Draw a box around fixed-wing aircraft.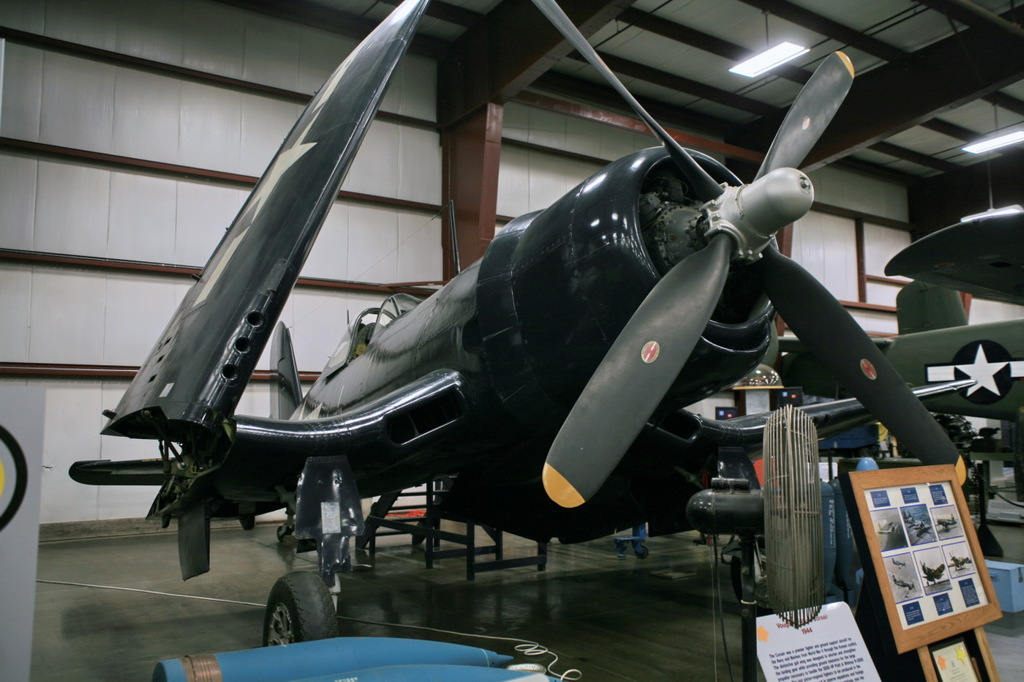
(58, 0, 968, 652).
